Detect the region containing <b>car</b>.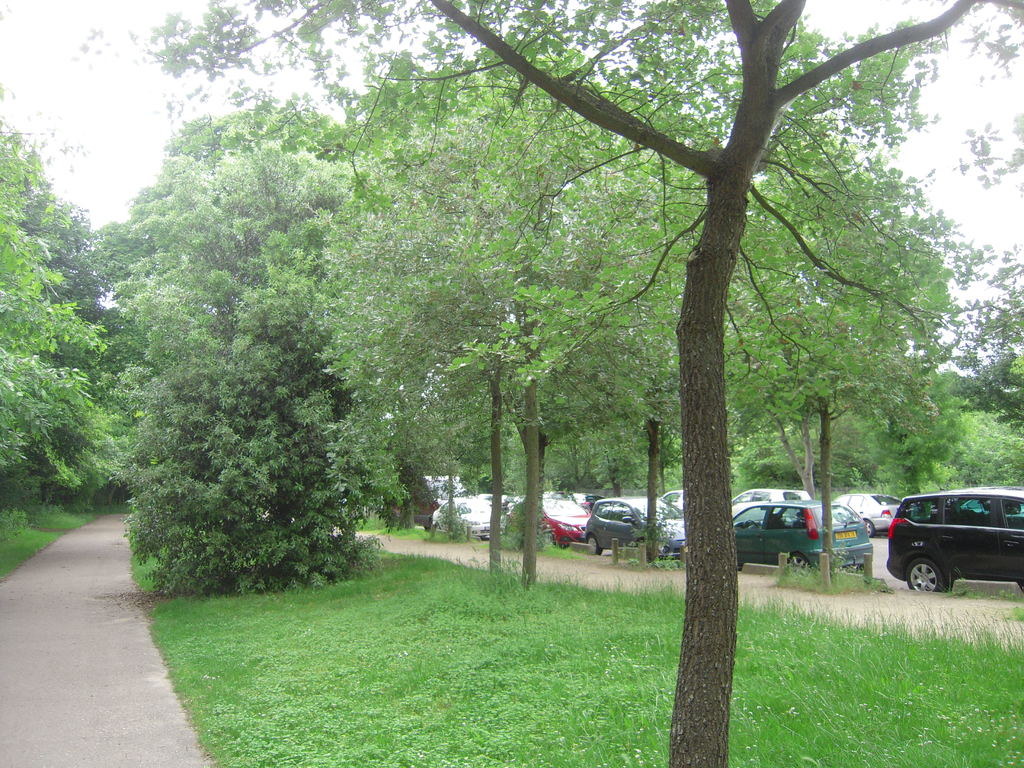
<box>731,501,874,570</box>.
